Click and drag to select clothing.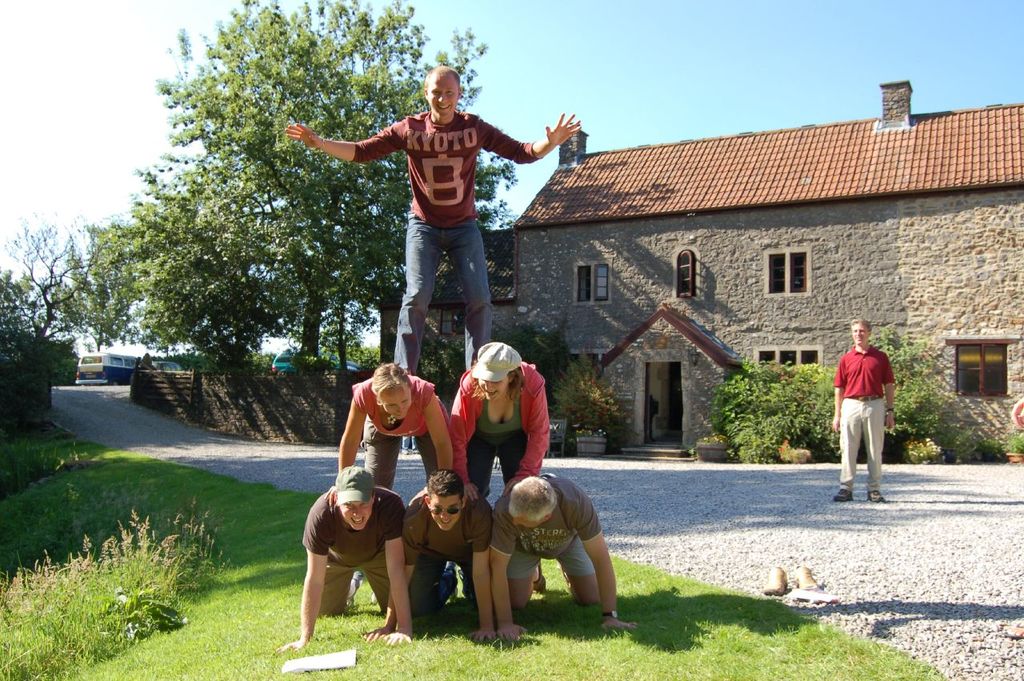
Selection: bbox=(348, 375, 439, 493).
